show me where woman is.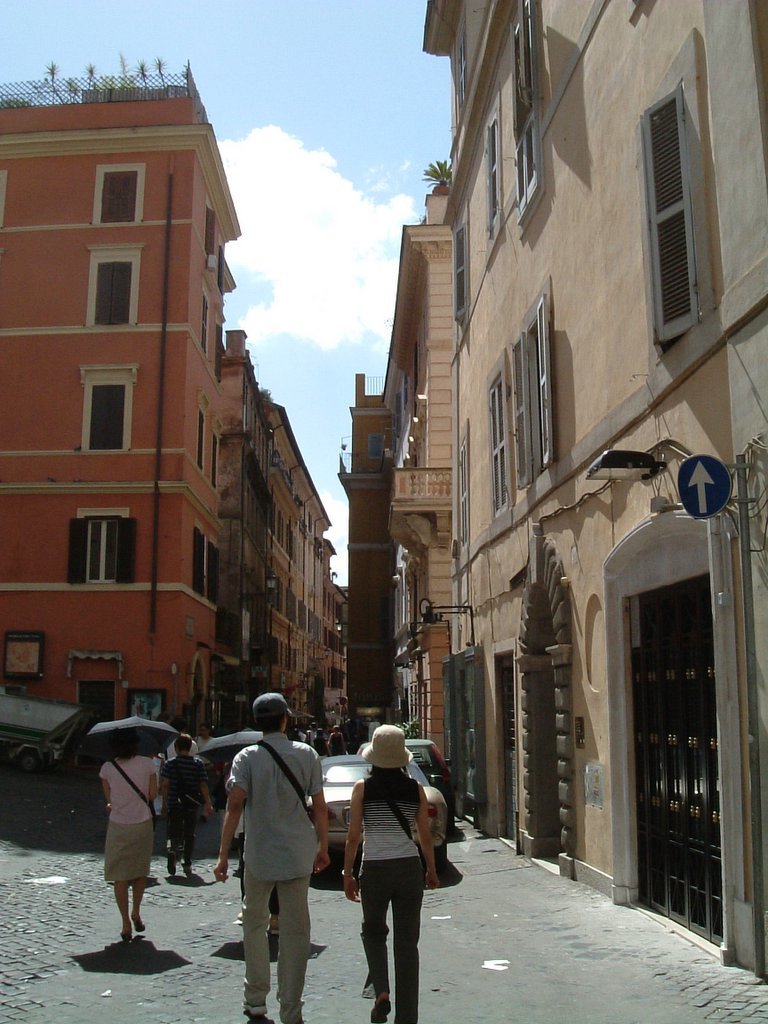
woman is at bbox(190, 721, 218, 808).
